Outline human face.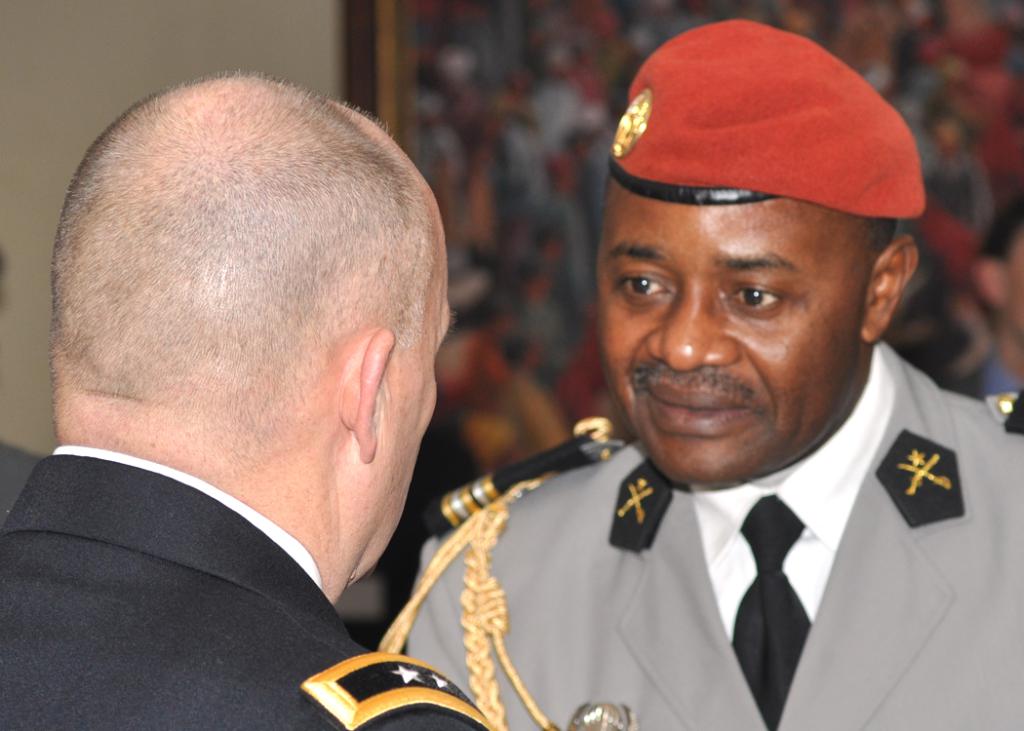
Outline: [599,177,864,485].
